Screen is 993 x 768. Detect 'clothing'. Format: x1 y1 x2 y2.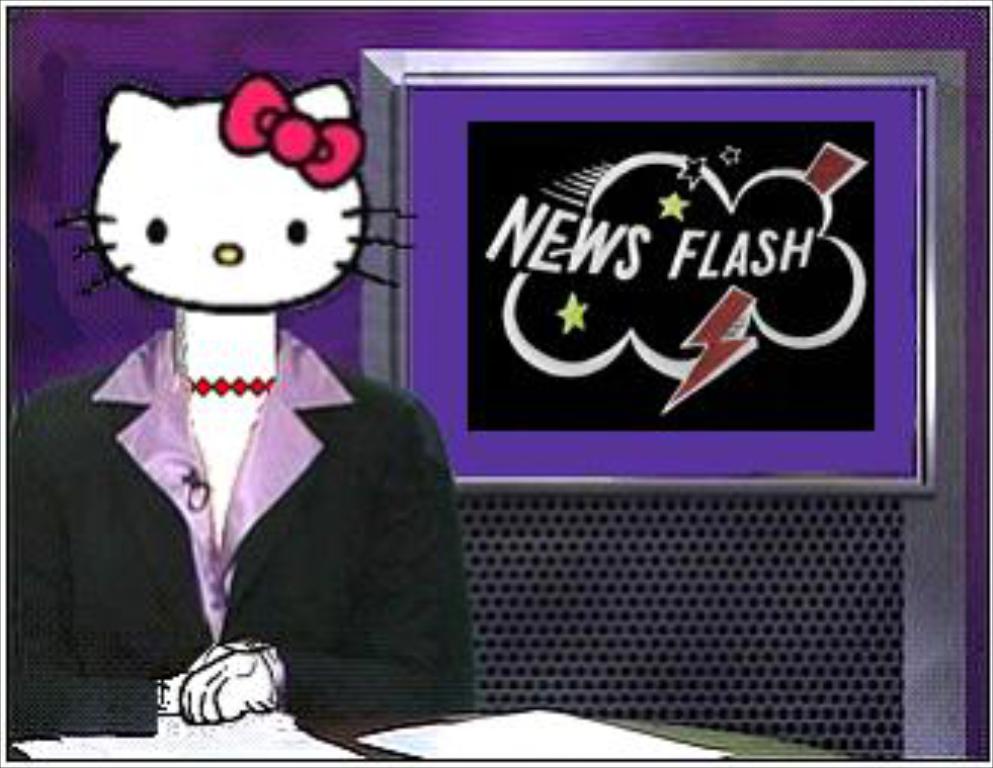
0 316 480 738.
